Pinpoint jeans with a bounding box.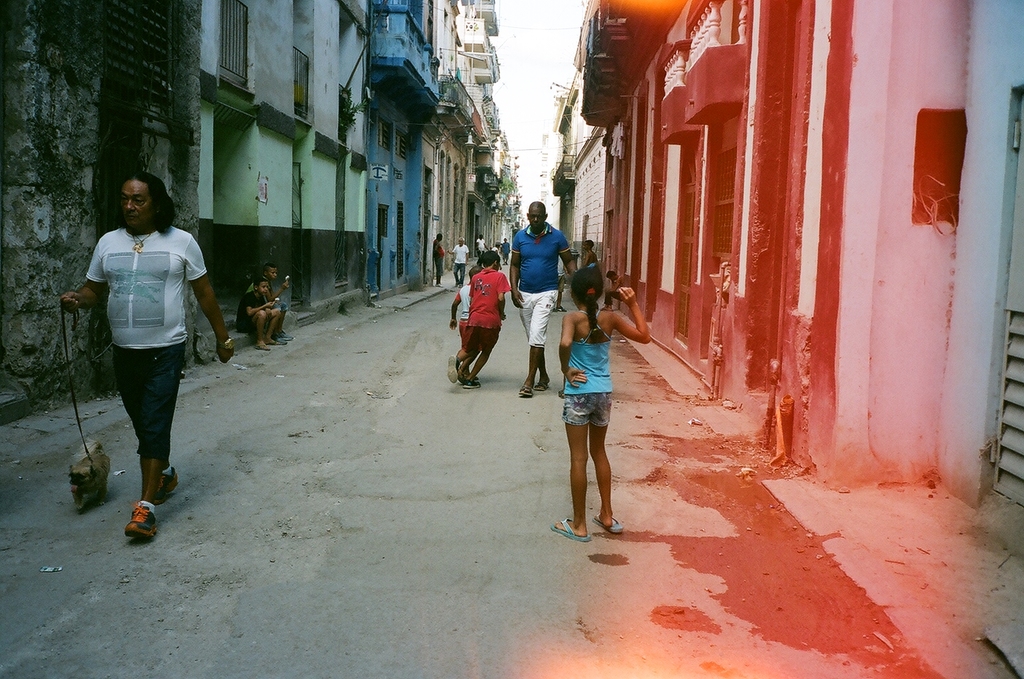
bbox=[564, 392, 611, 425].
